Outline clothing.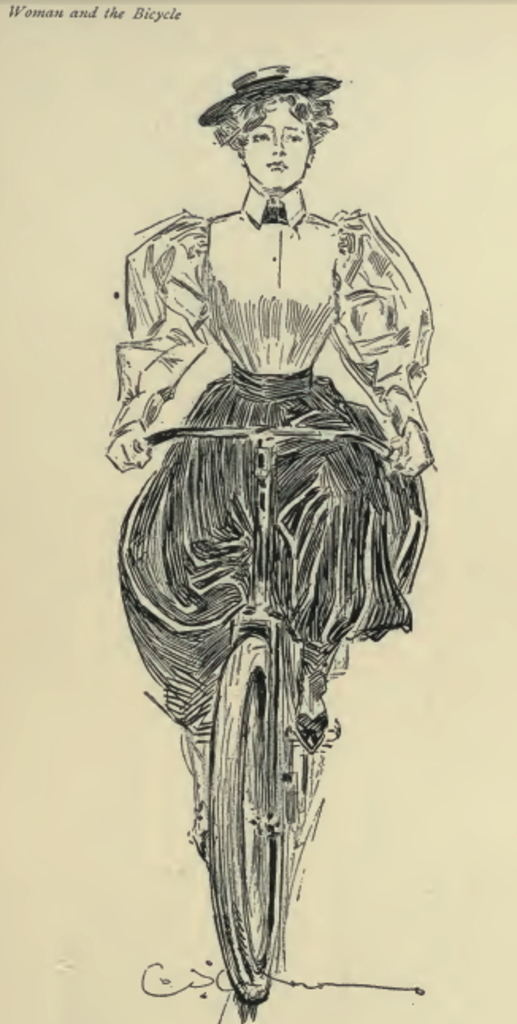
Outline: bbox(105, 149, 431, 800).
